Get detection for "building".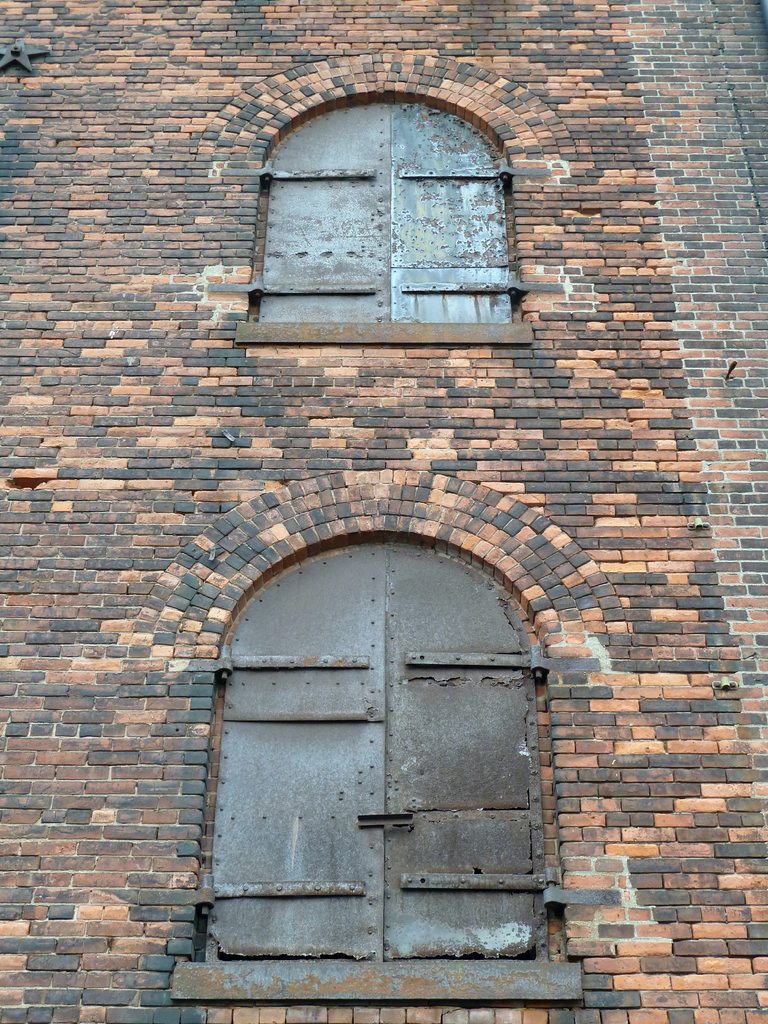
Detection: <bbox>0, 0, 767, 1023</bbox>.
